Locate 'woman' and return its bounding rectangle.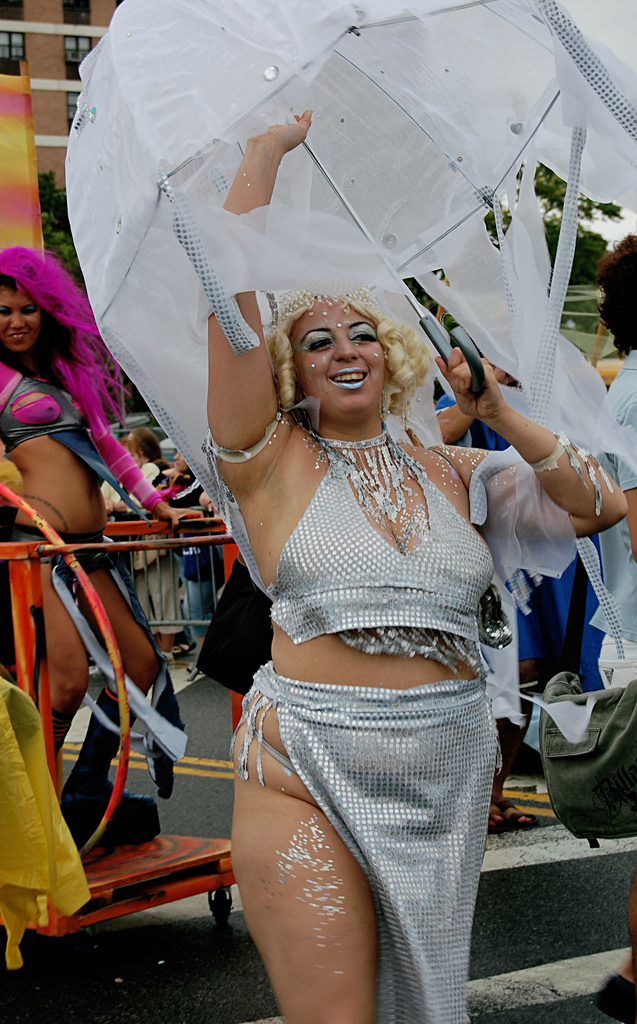
box(15, 180, 185, 940).
